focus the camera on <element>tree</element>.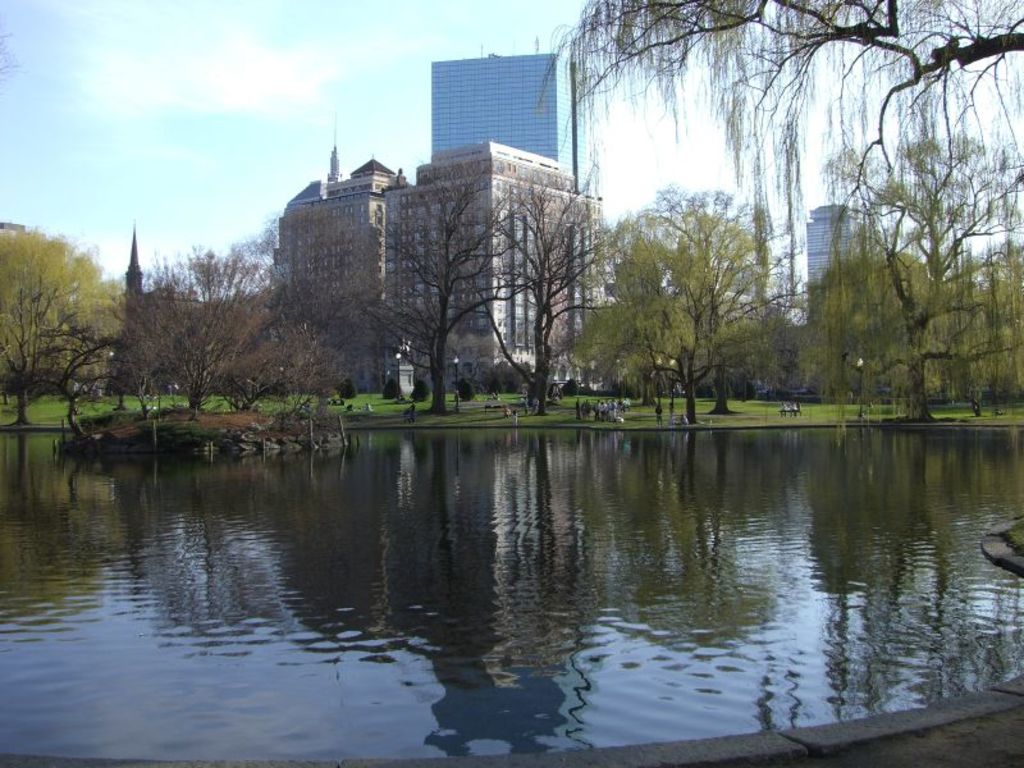
Focus region: left=0, top=220, right=123, bottom=420.
